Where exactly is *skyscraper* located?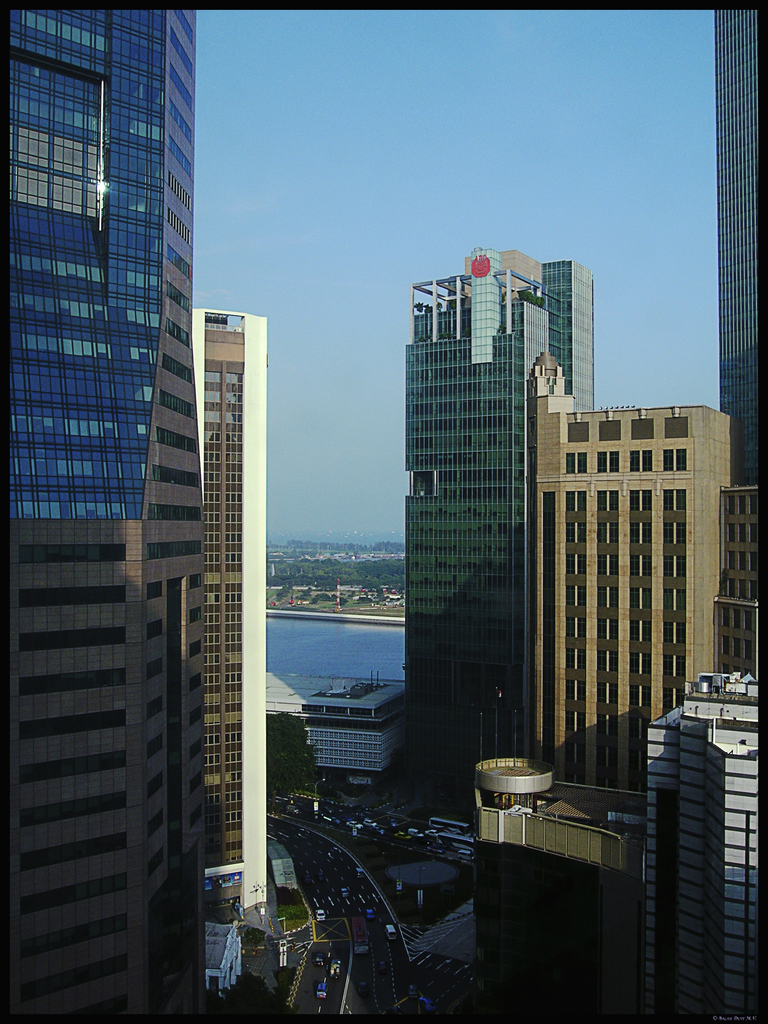
Its bounding box is x1=403 y1=244 x2=597 y2=801.
